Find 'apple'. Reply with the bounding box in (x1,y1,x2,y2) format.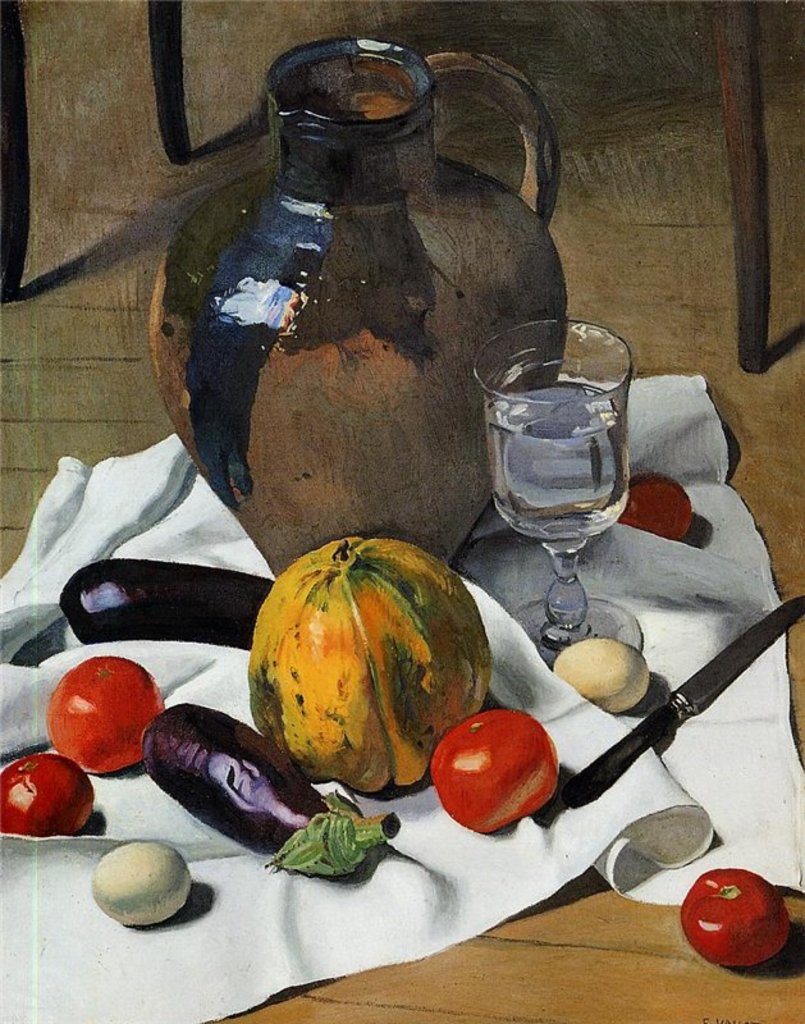
(429,712,570,840).
